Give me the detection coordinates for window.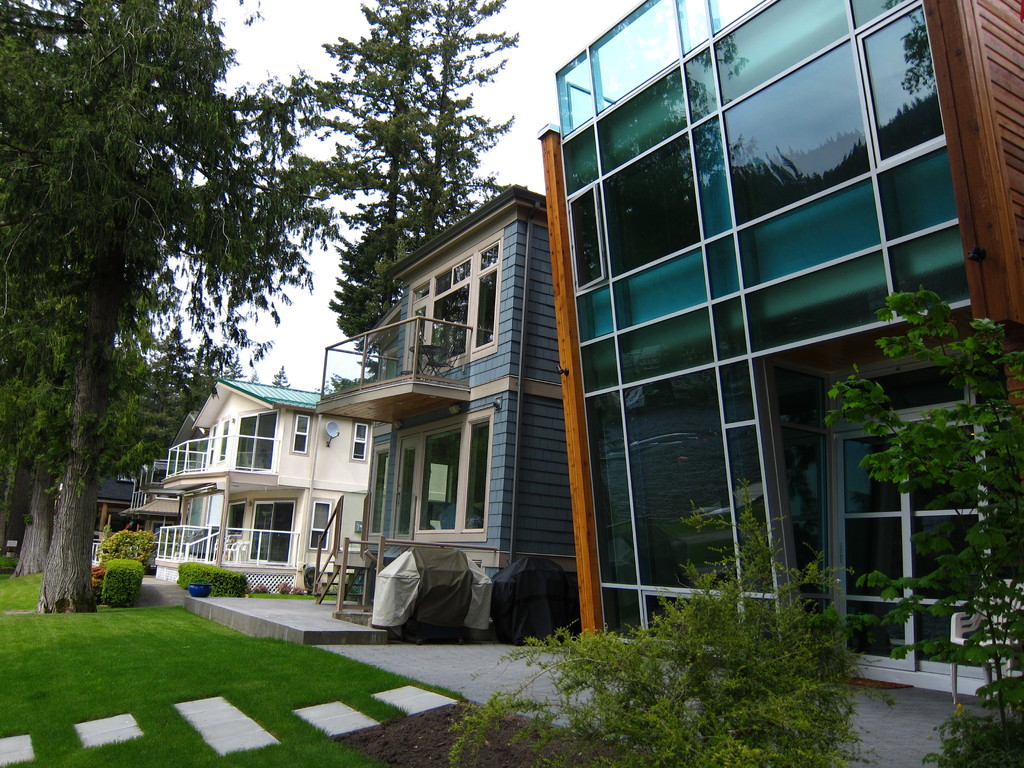
<bbox>291, 412, 308, 458</bbox>.
